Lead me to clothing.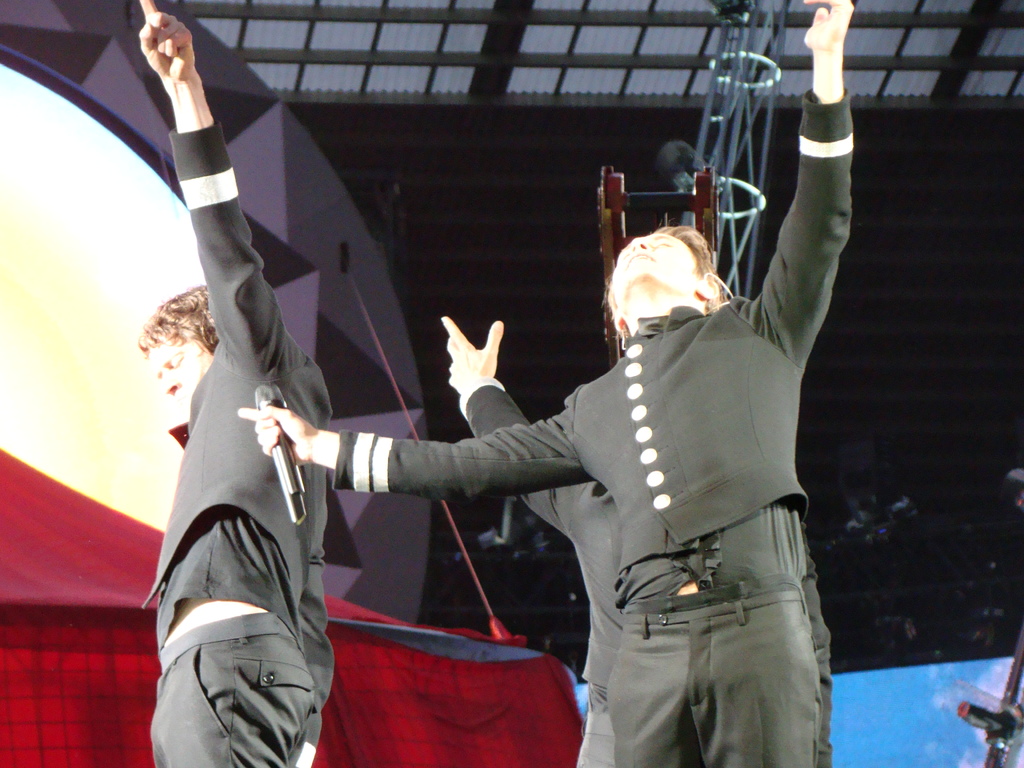
Lead to (328, 85, 859, 767).
